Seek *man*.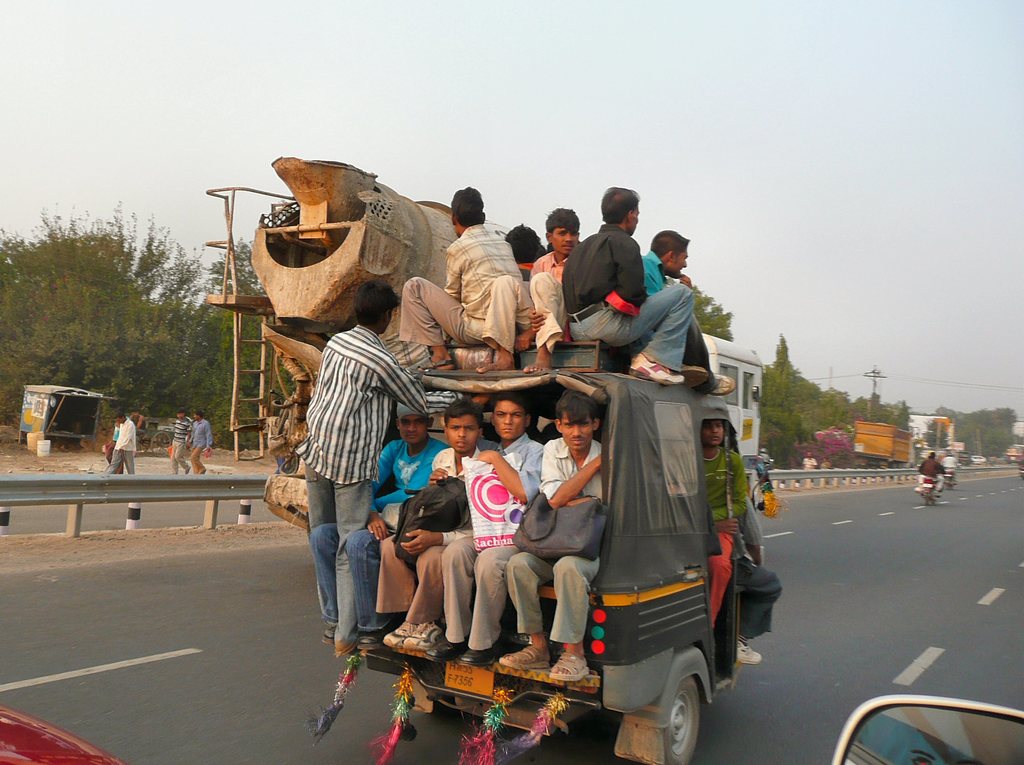
<bbox>401, 188, 522, 370</bbox>.
